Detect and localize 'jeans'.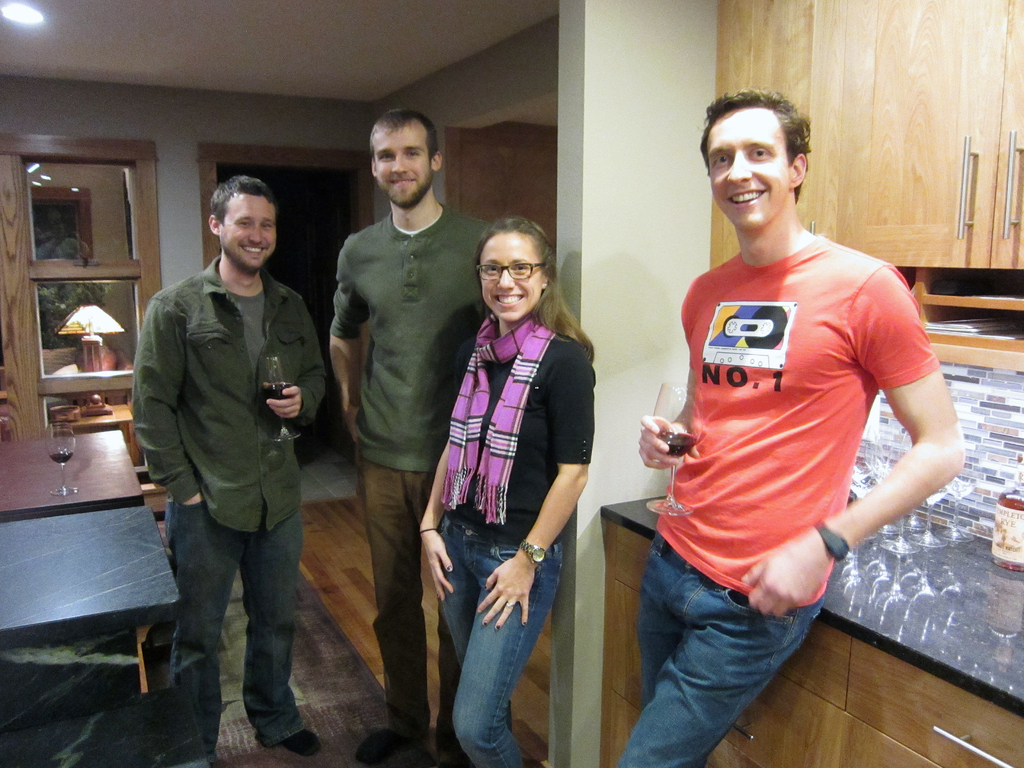
Localized at detection(164, 495, 310, 762).
